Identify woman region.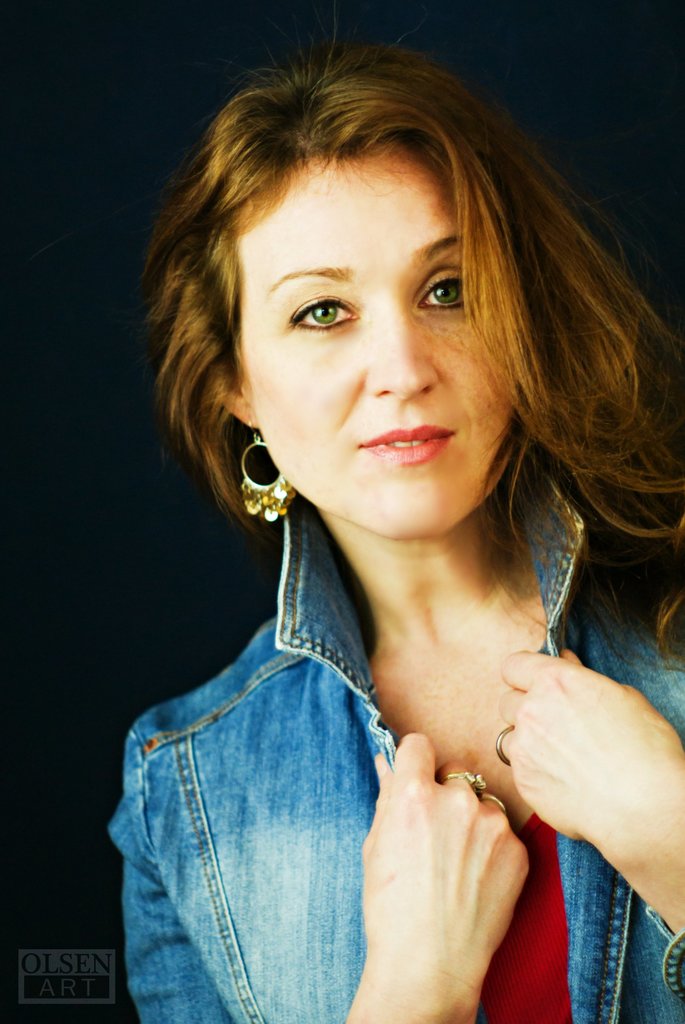
Region: 68,30,670,1023.
